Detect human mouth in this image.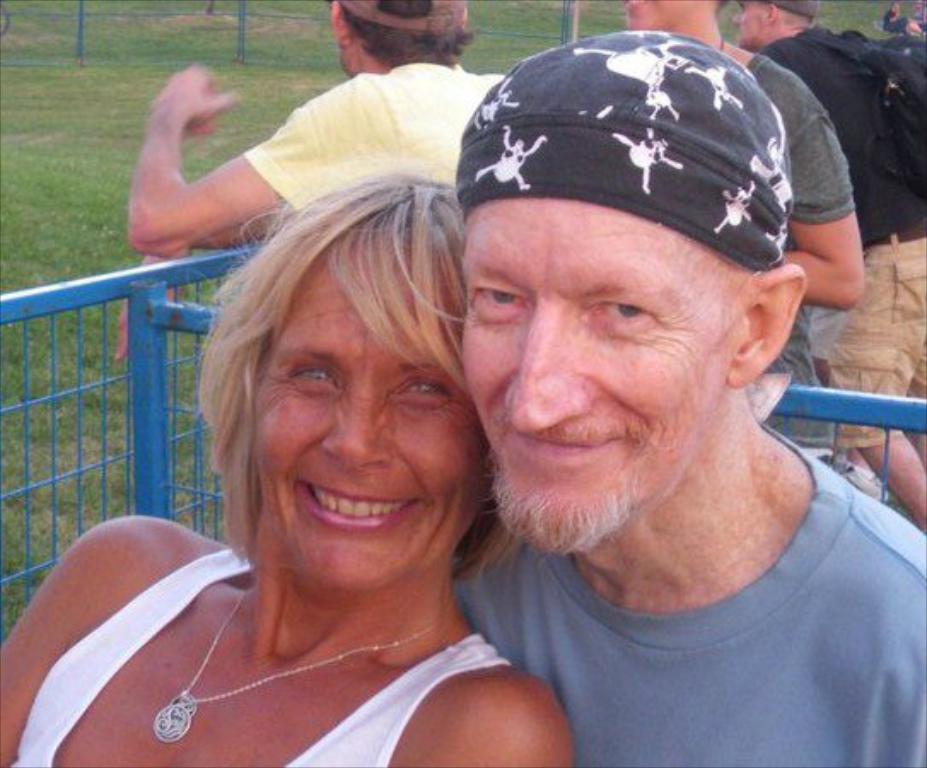
Detection: (516, 432, 616, 456).
